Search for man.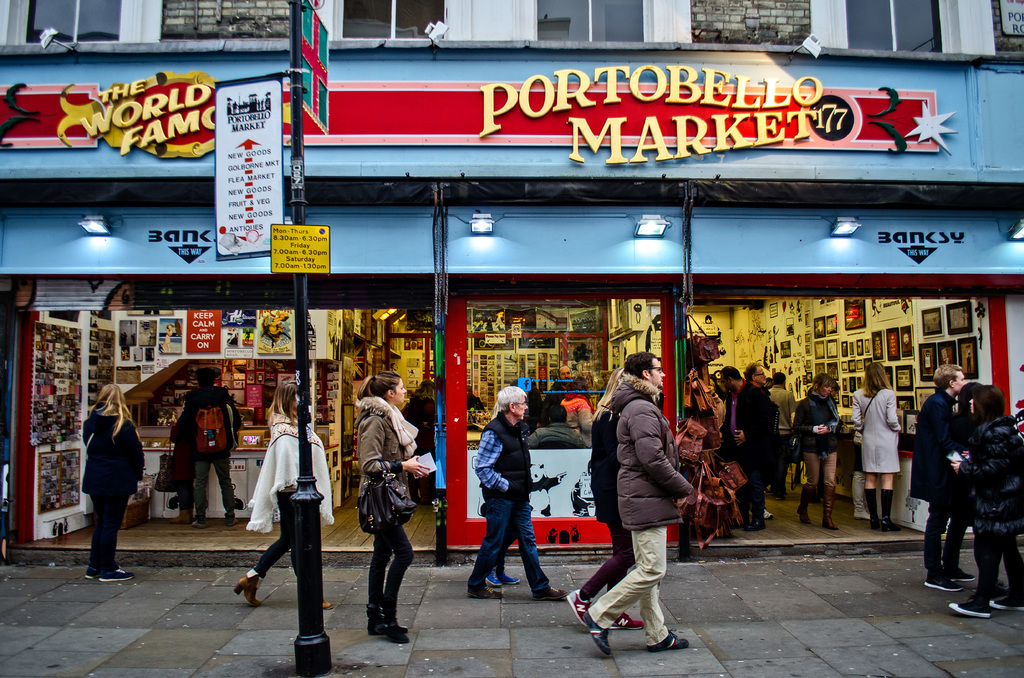
Found at select_region(765, 370, 795, 497).
